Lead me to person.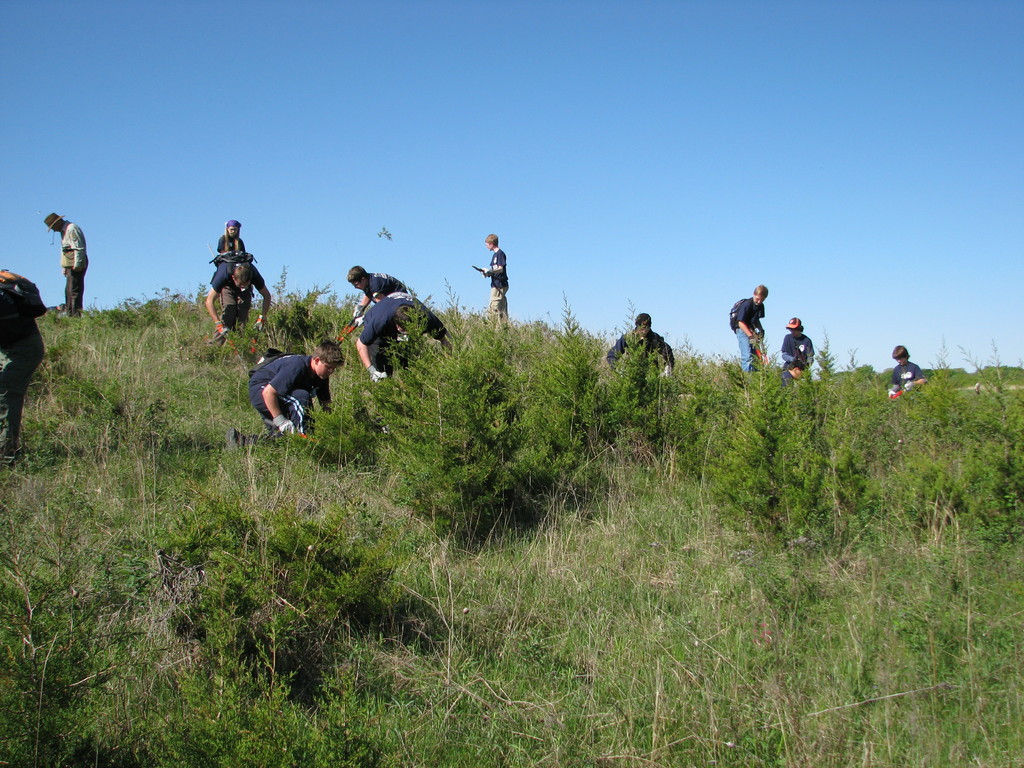
Lead to bbox(214, 220, 253, 263).
